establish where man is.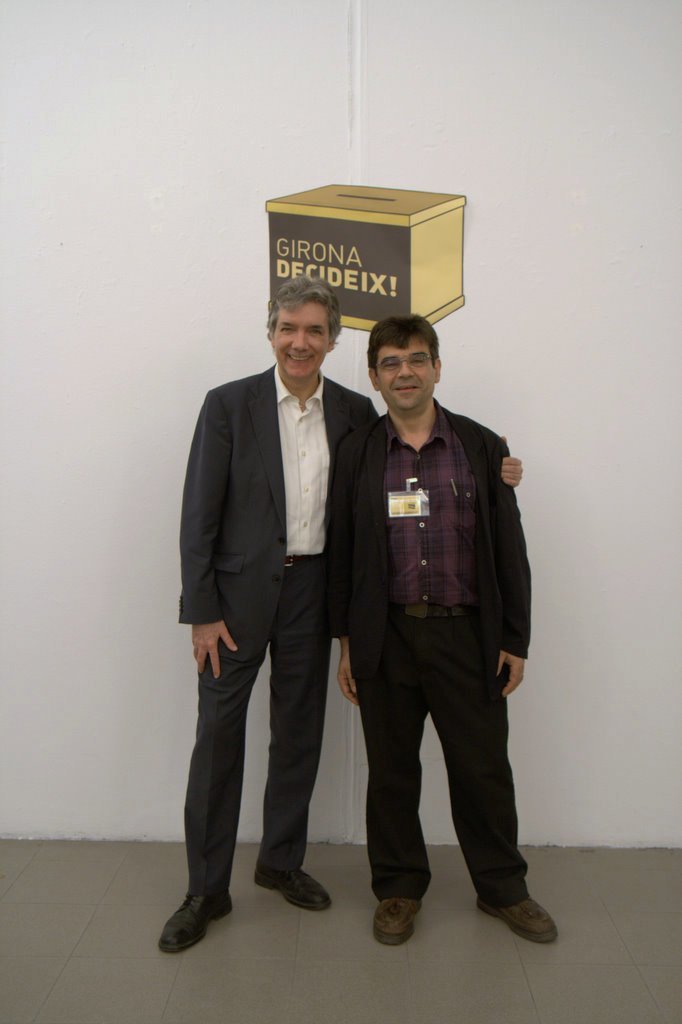
Established at (x1=172, y1=268, x2=525, y2=958).
